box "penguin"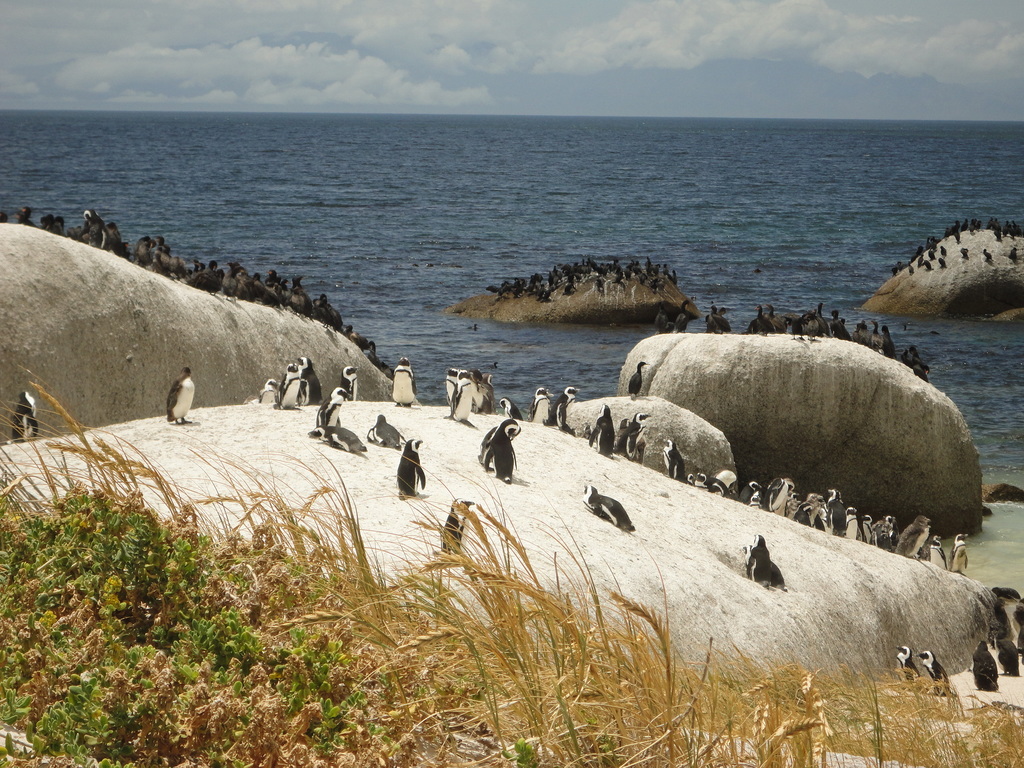
[left=897, top=646, right=920, bottom=680]
